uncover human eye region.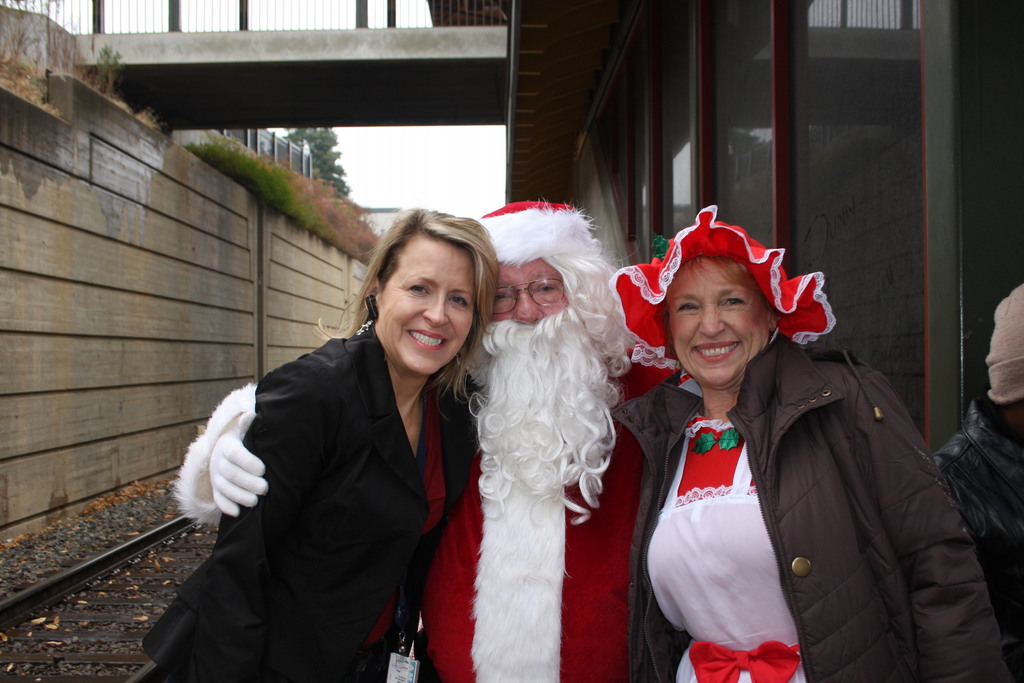
Uncovered: (left=676, top=299, right=699, bottom=316).
